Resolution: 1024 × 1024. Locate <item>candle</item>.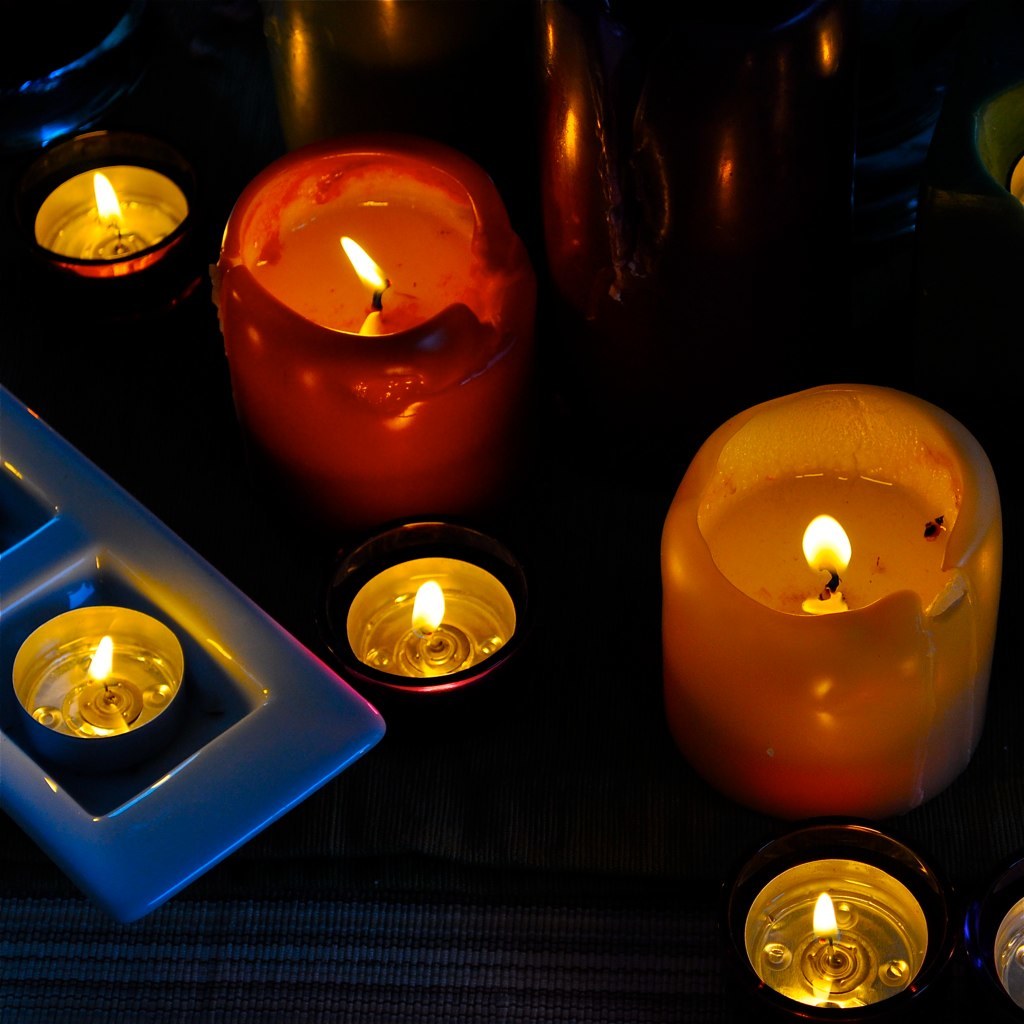
(211,129,532,517).
